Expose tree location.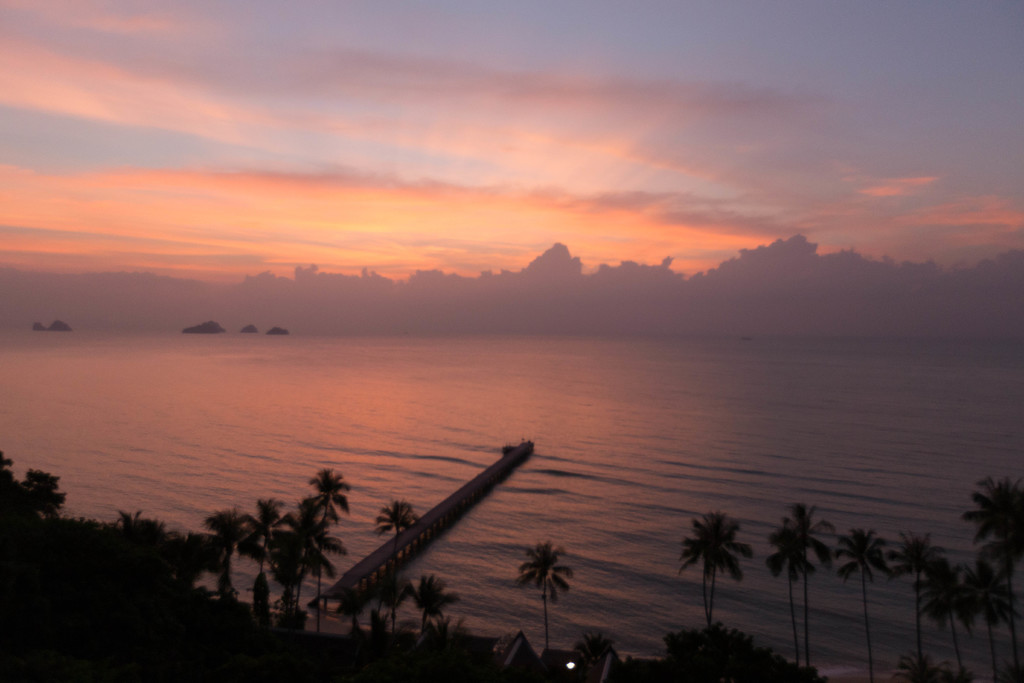
Exposed at l=423, t=613, r=466, b=680.
